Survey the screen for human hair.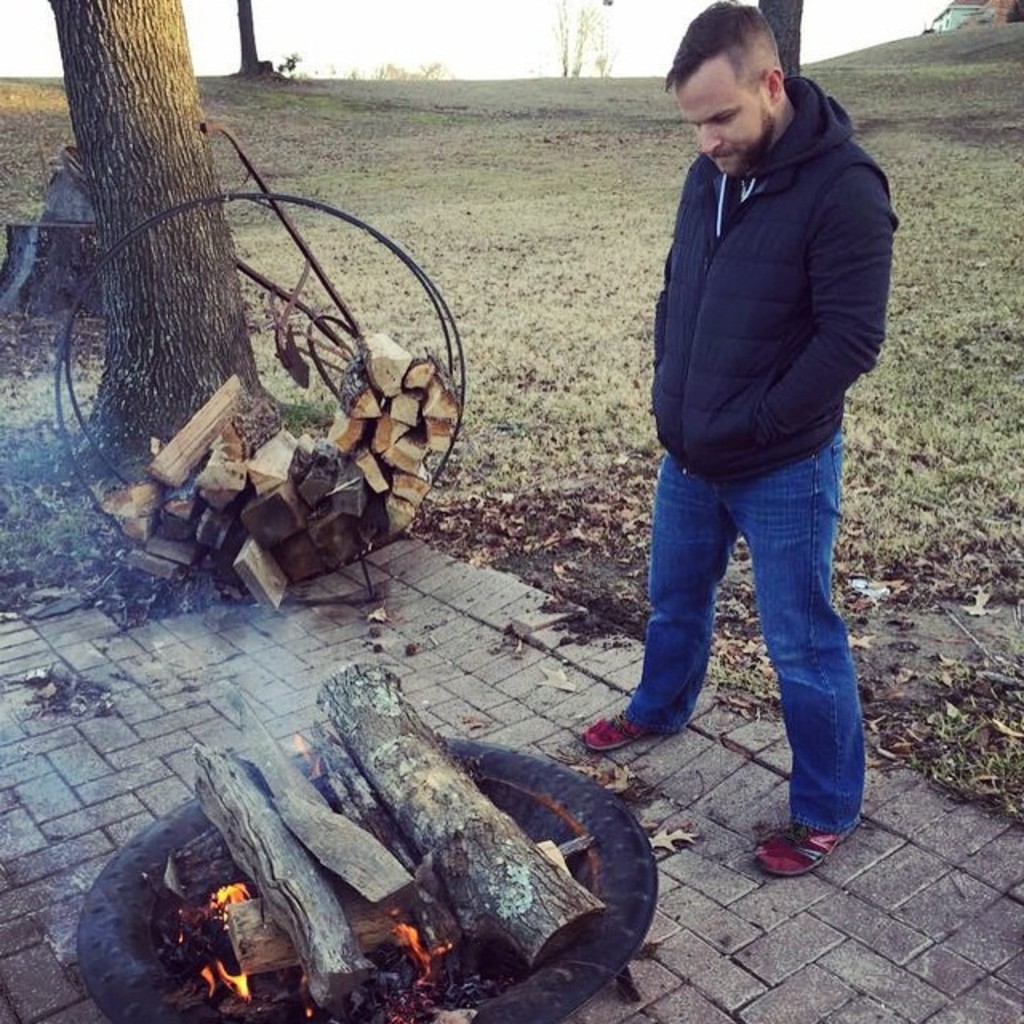
Survey found: x1=666, y1=14, x2=802, y2=117.
